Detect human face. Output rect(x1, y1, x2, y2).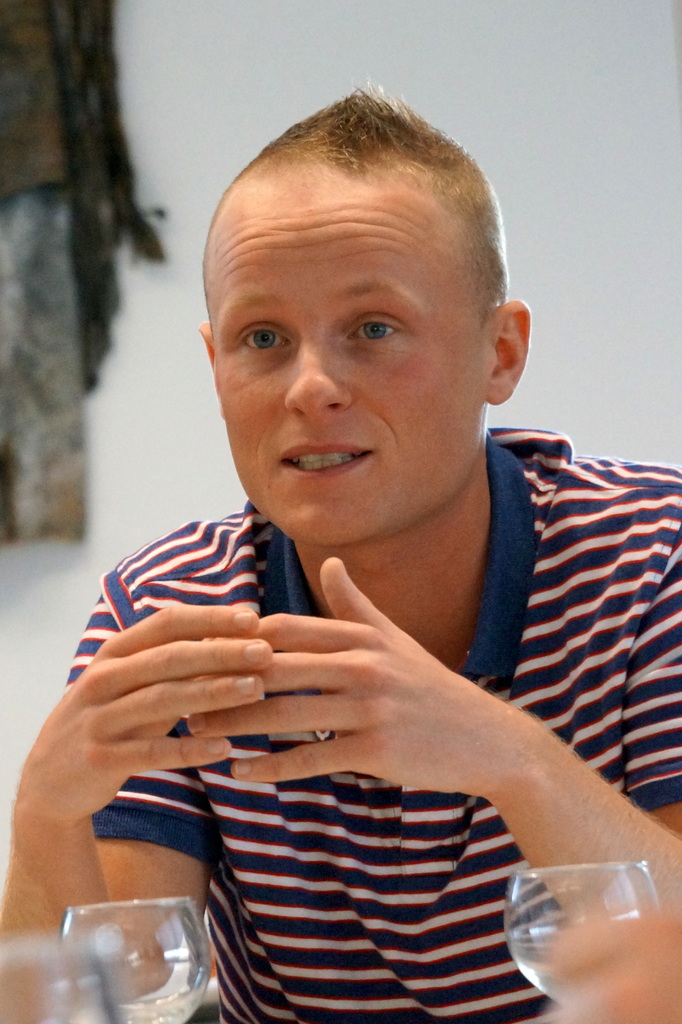
rect(212, 200, 488, 547).
